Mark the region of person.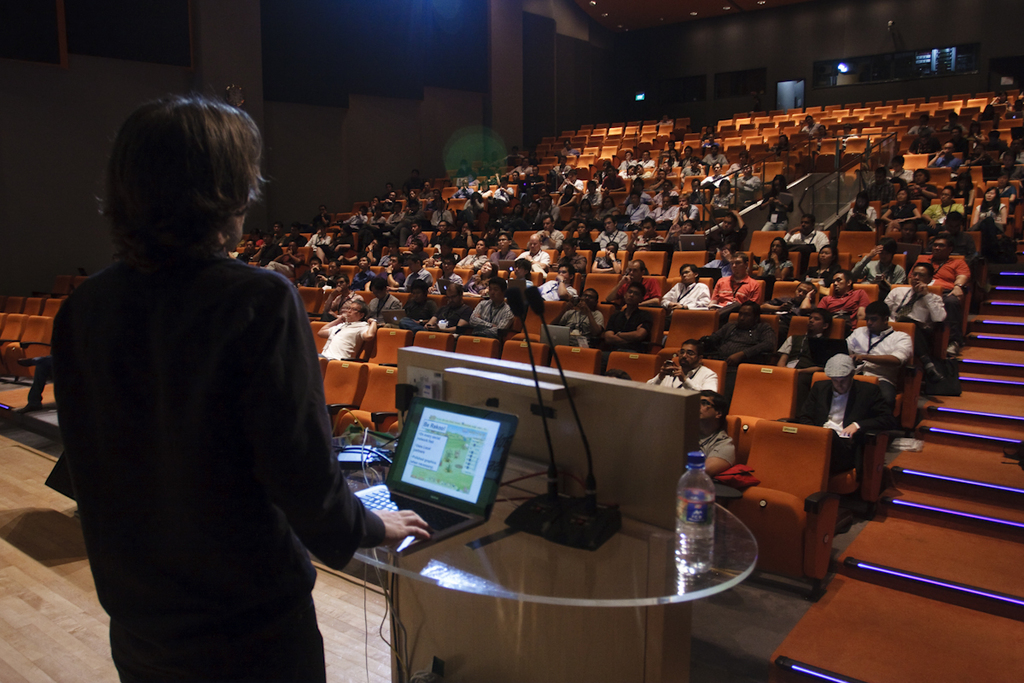
Region: [left=311, top=290, right=382, bottom=369].
